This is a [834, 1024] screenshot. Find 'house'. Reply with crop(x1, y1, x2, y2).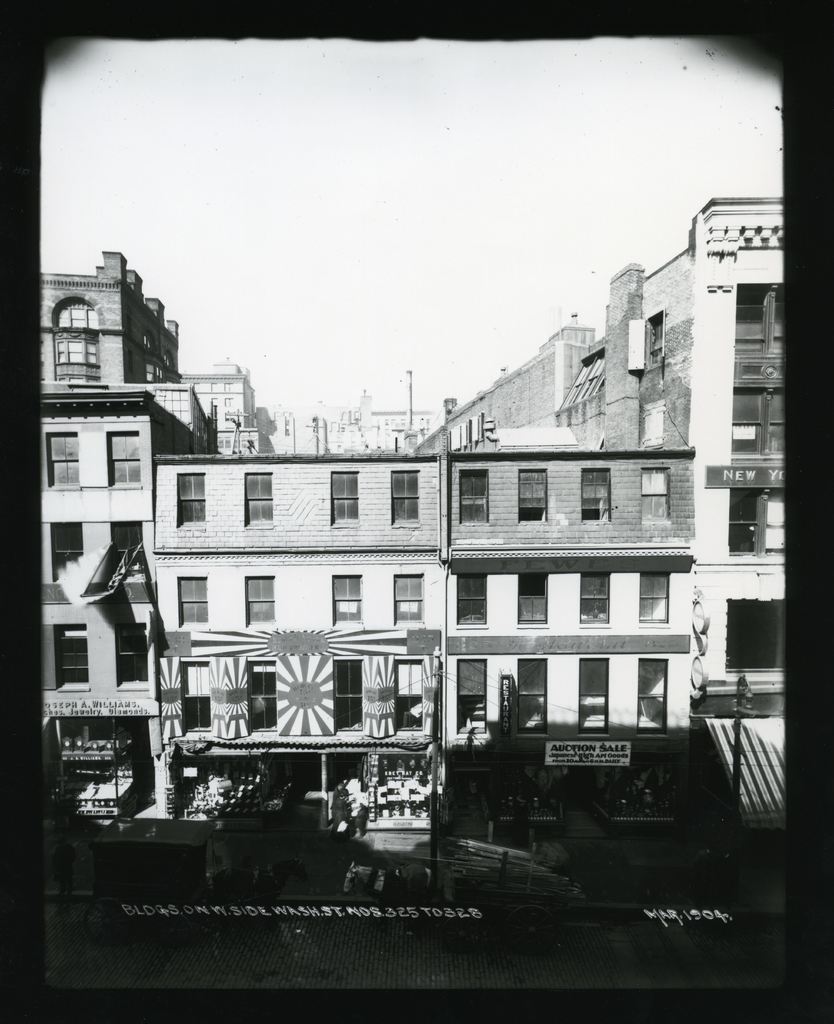
crop(8, 227, 213, 444).
